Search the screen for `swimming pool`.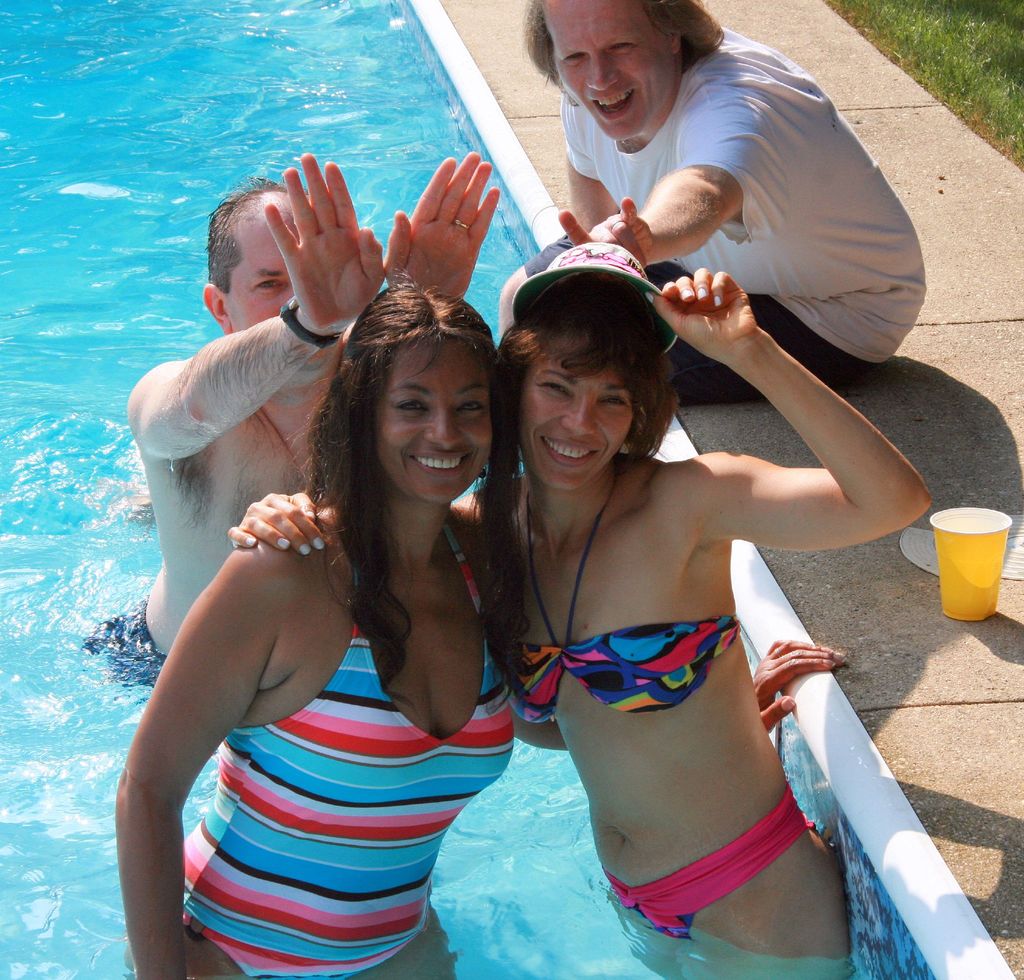
Found at bbox=[0, 73, 899, 979].
